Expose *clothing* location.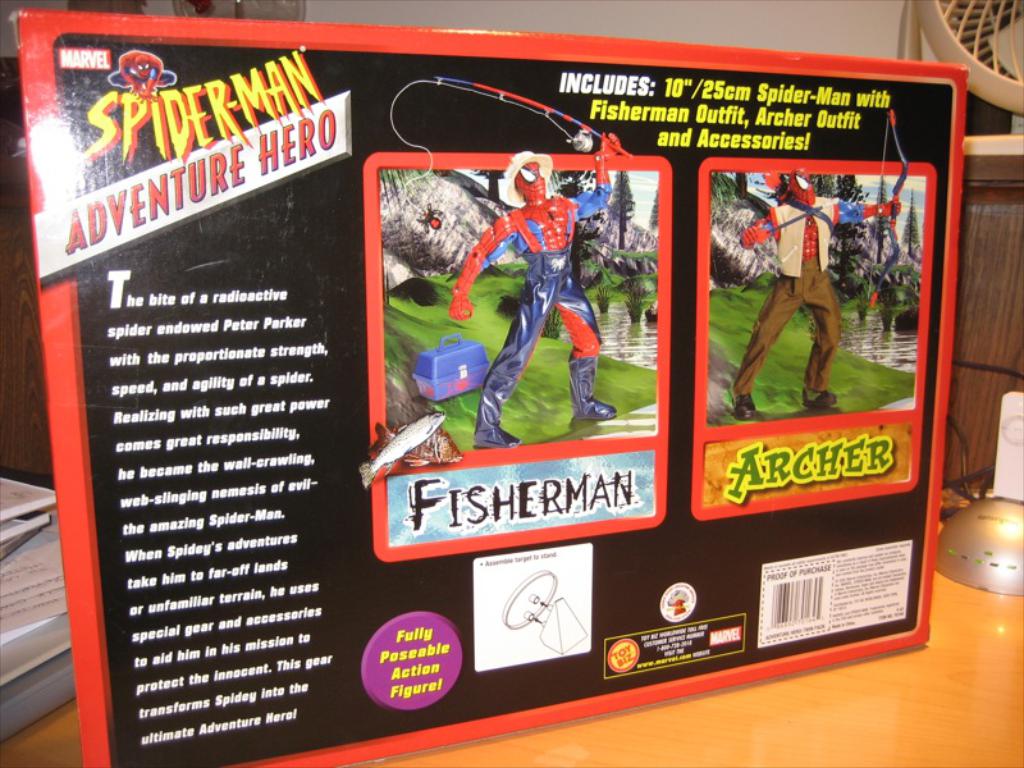
Exposed at (x1=454, y1=165, x2=617, y2=433).
